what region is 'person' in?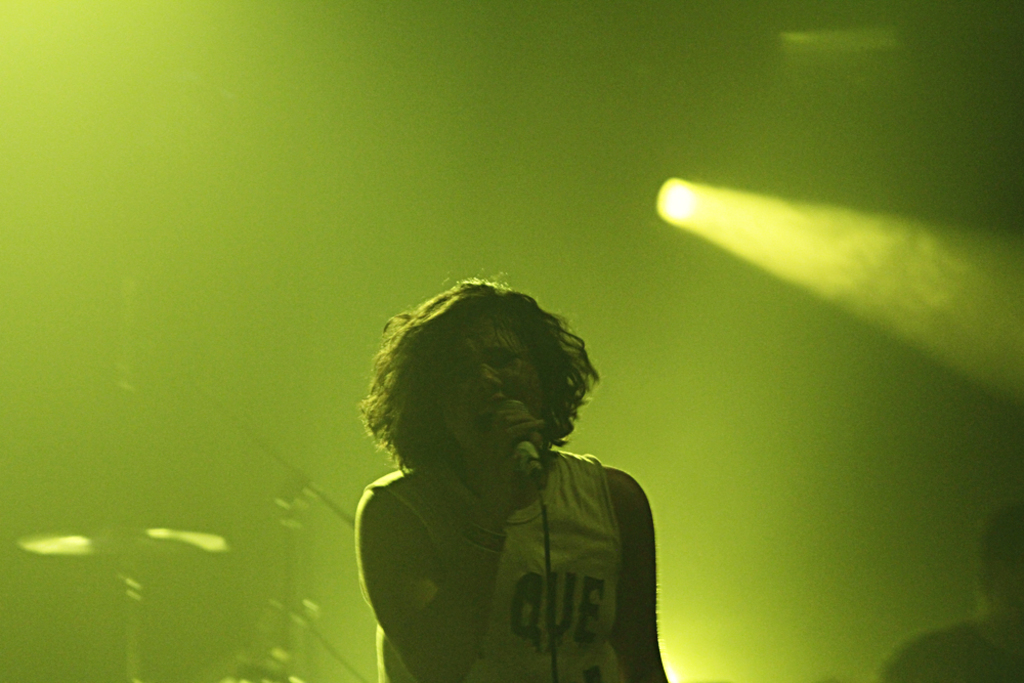
328/301/709/682.
